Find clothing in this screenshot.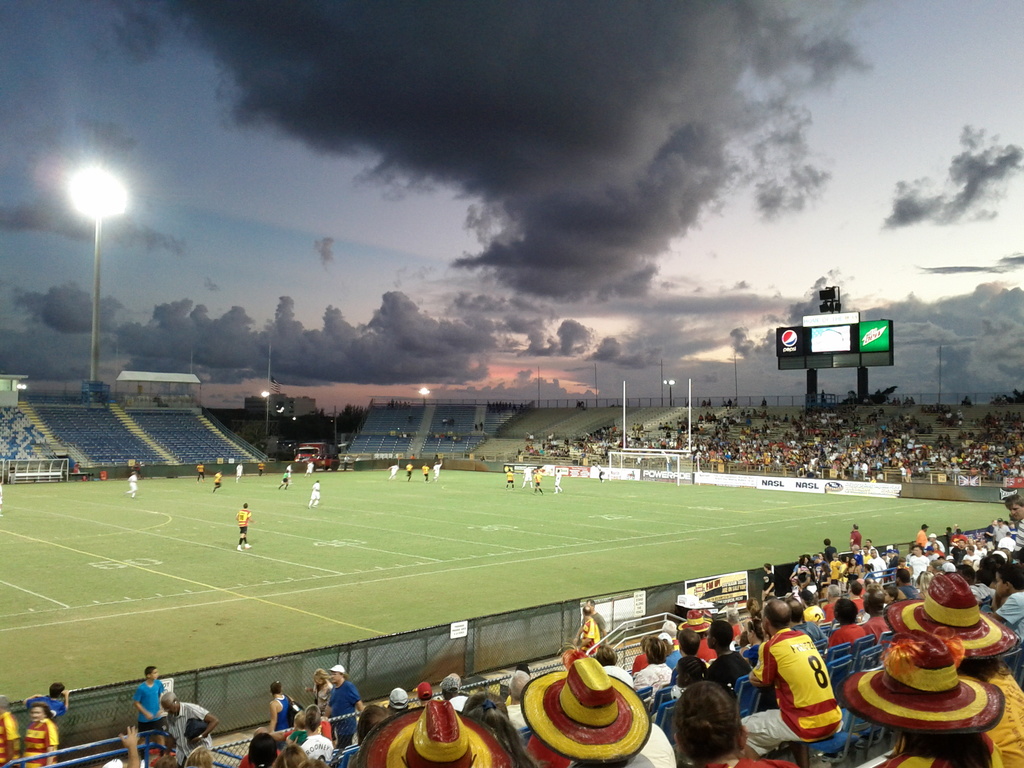
The bounding box for clothing is detection(794, 623, 823, 642).
